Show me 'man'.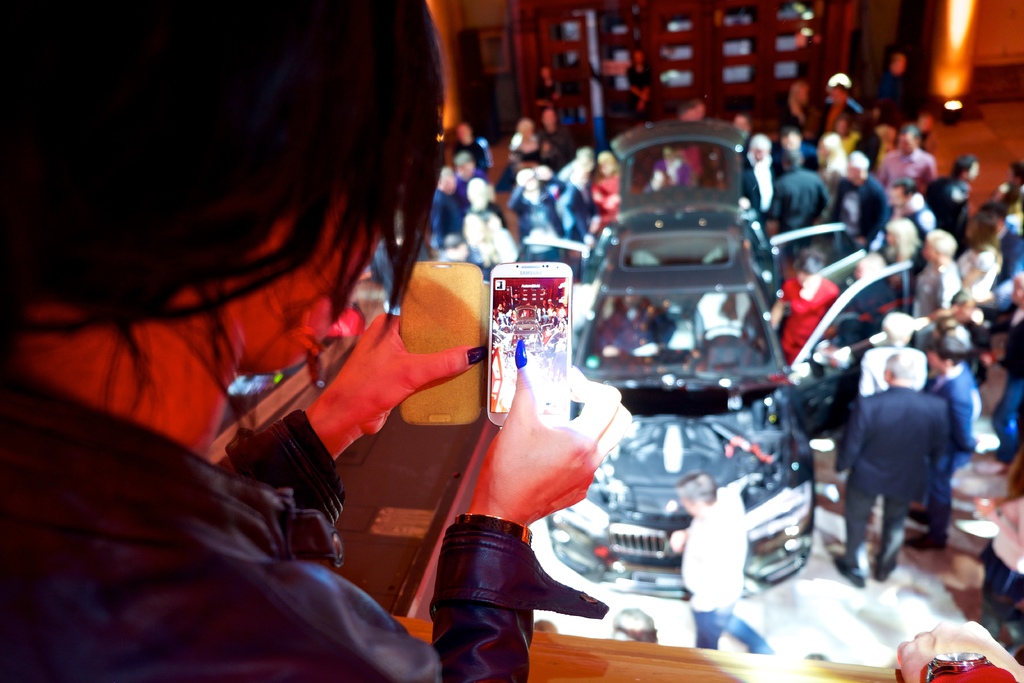
'man' is here: <bbox>831, 353, 948, 590</bbox>.
